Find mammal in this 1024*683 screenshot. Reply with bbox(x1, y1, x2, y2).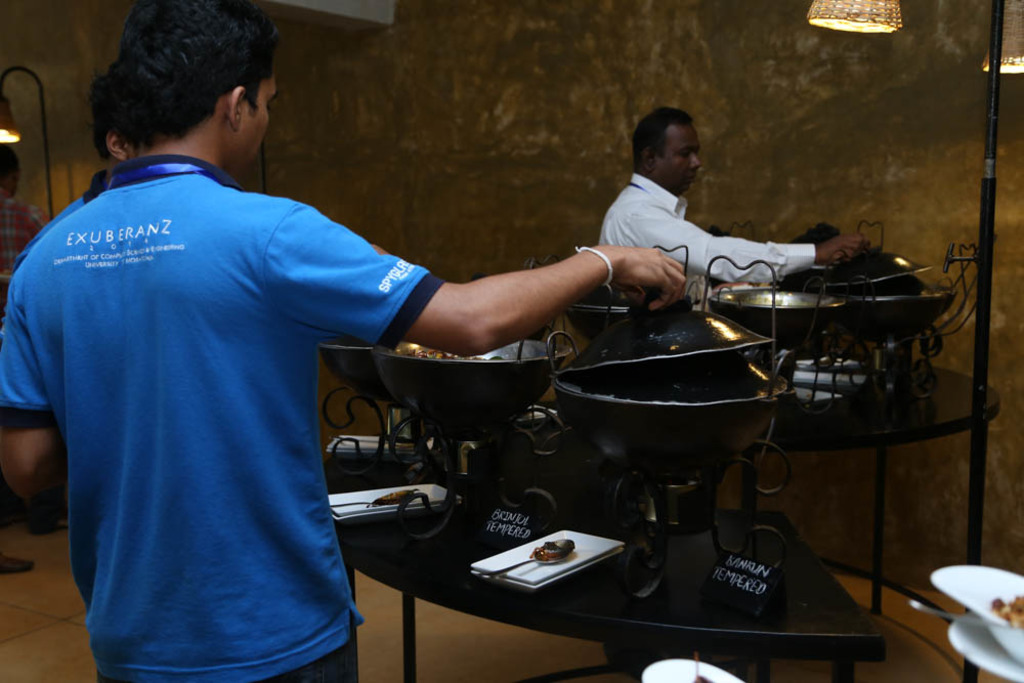
bbox(0, 144, 47, 571).
